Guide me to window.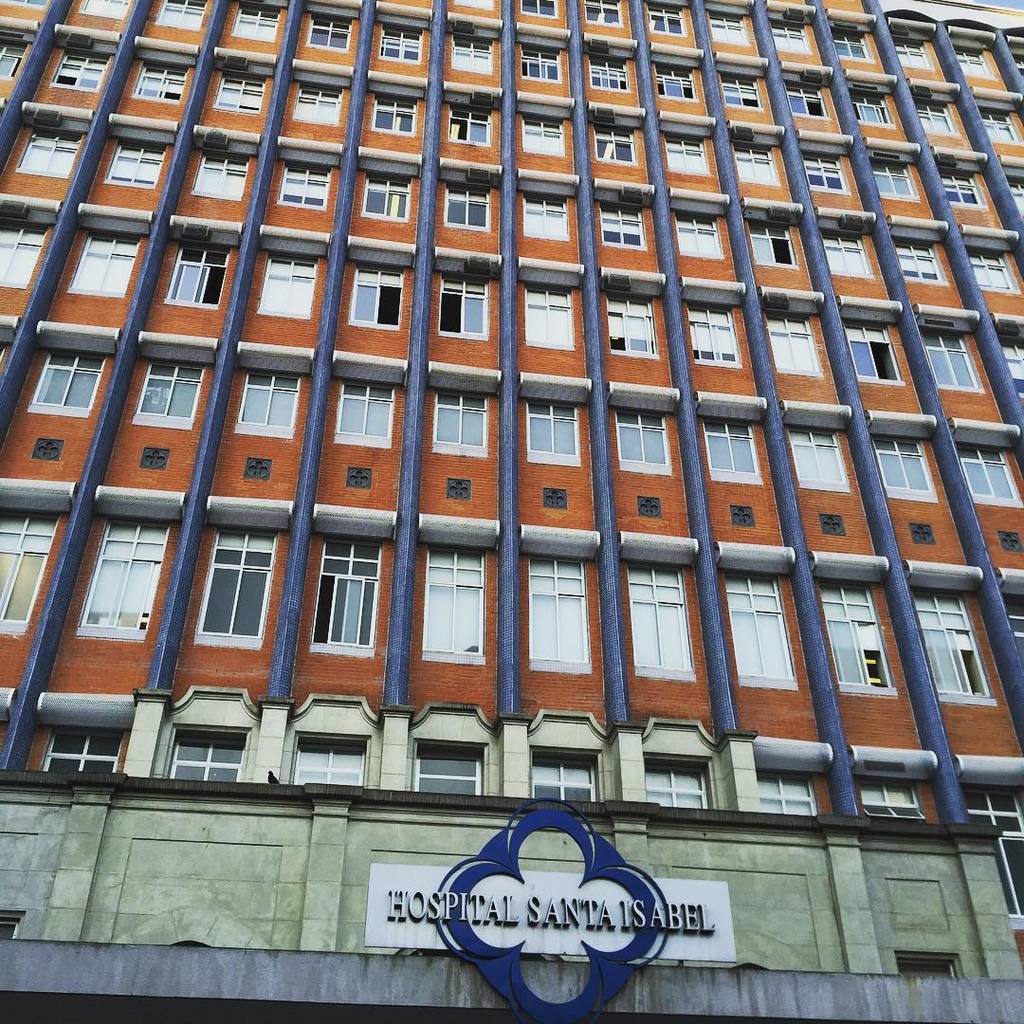
Guidance: BBox(999, 331, 1023, 398).
